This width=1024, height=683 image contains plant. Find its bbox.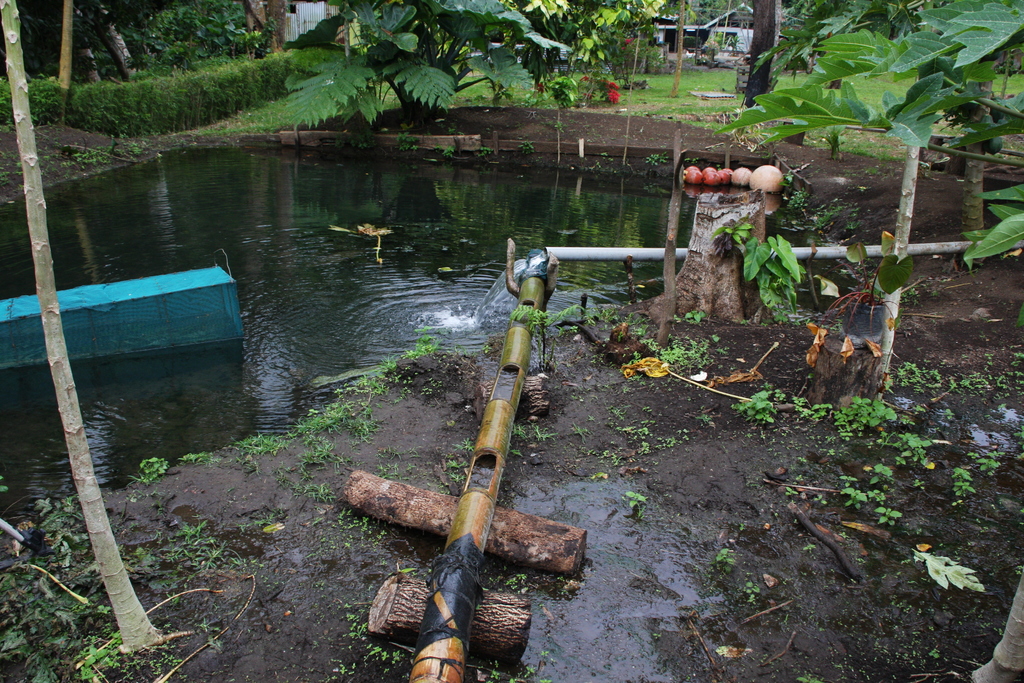
bbox=(794, 473, 804, 484).
